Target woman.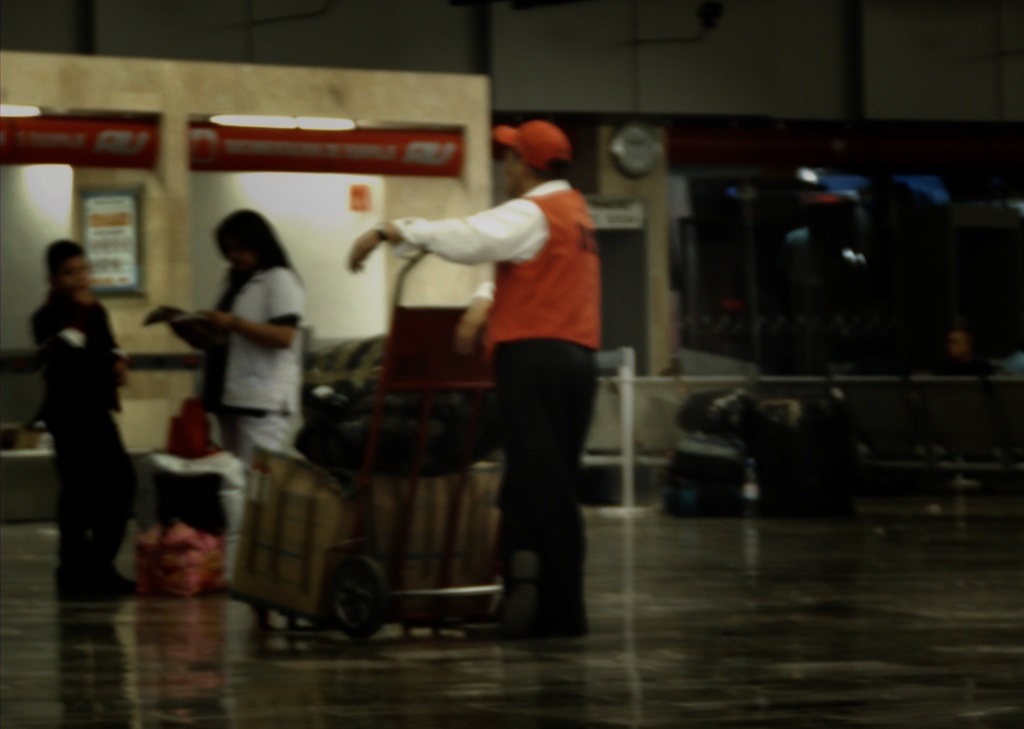
Target region: {"left": 161, "top": 202, "right": 313, "bottom": 519}.
